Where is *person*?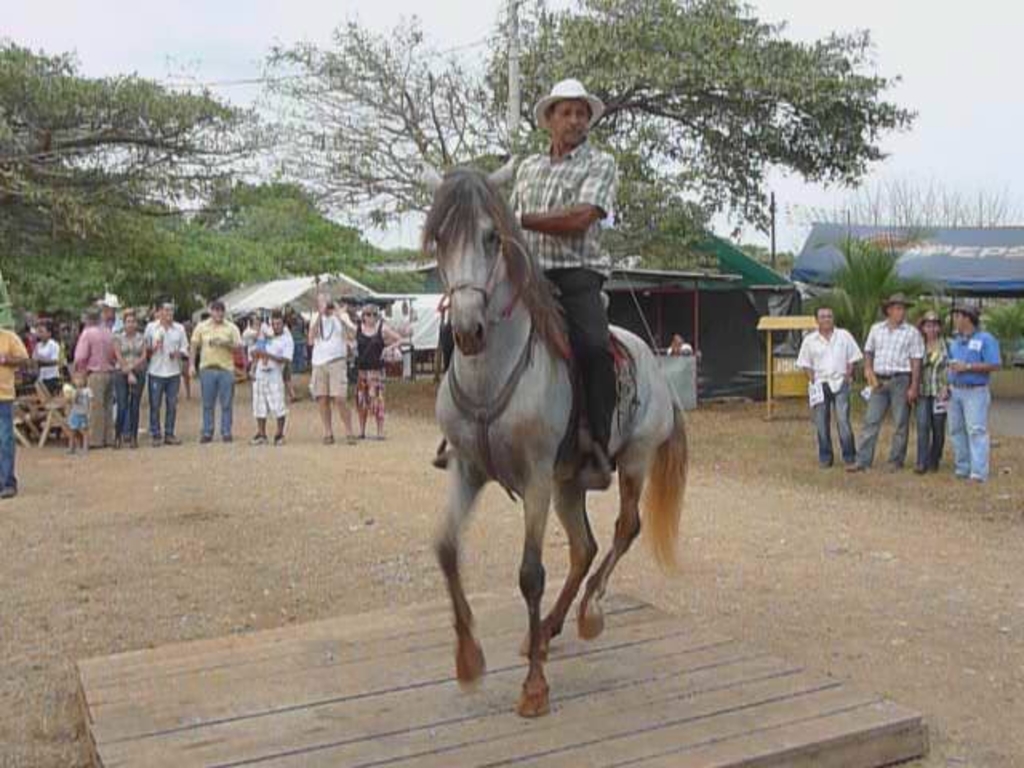
region(949, 304, 1005, 490).
